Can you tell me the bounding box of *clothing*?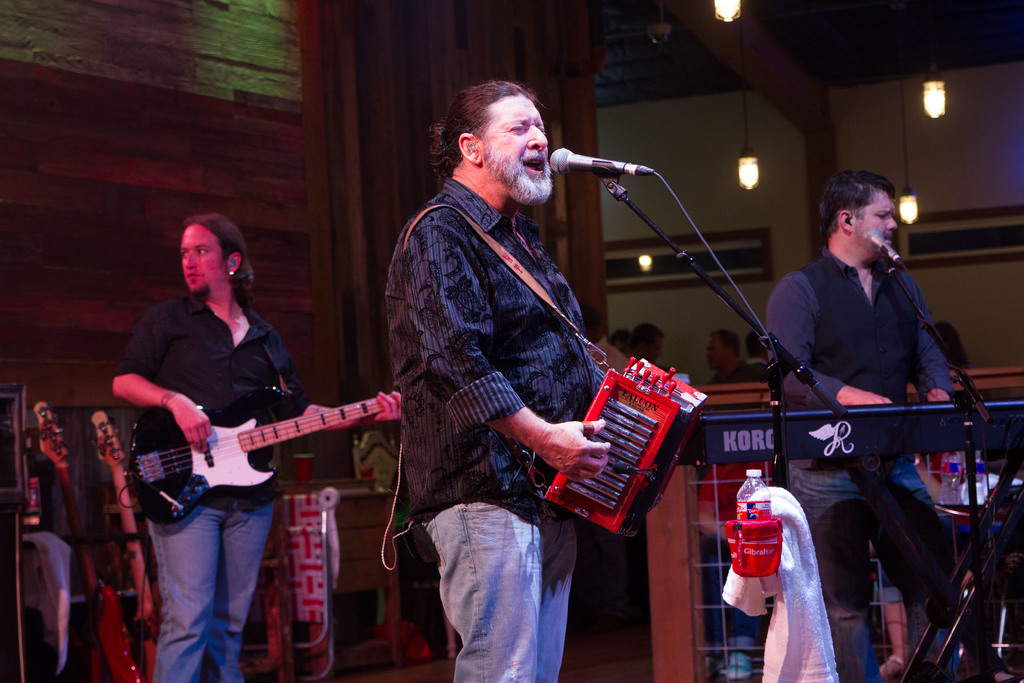
{"x1": 33, "y1": 419, "x2": 94, "y2": 539}.
